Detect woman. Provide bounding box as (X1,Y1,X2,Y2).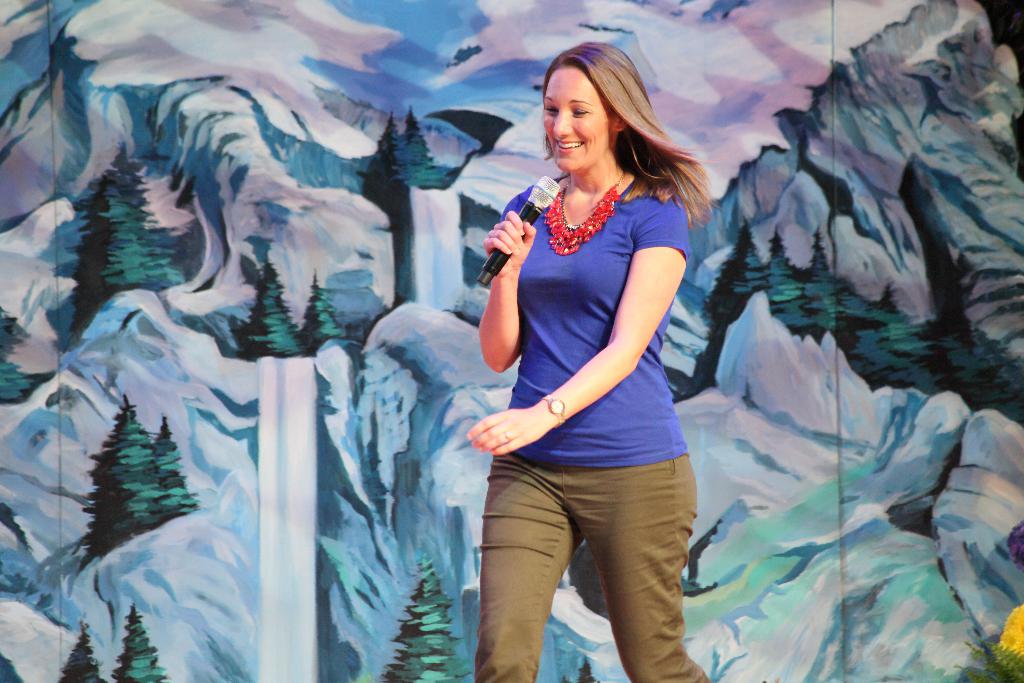
(458,42,726,682).
